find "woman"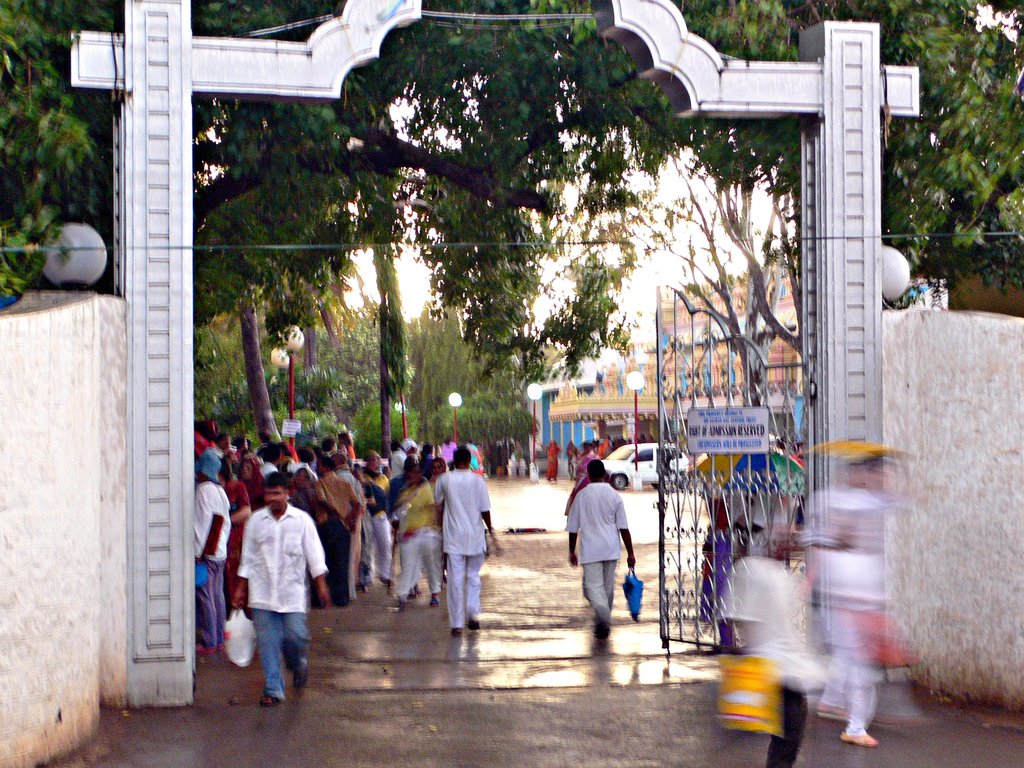
{"left": 463, "top": 439, "right": 480, "bottom": 471}
